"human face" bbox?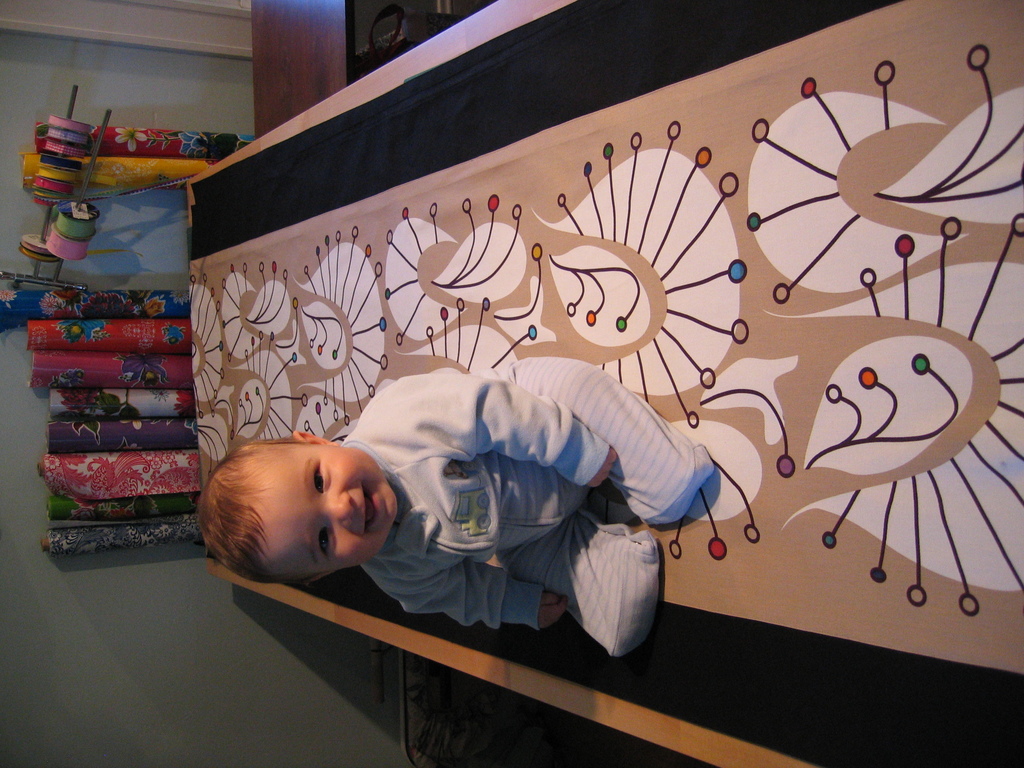
rect(255, 442, 401, 569)
